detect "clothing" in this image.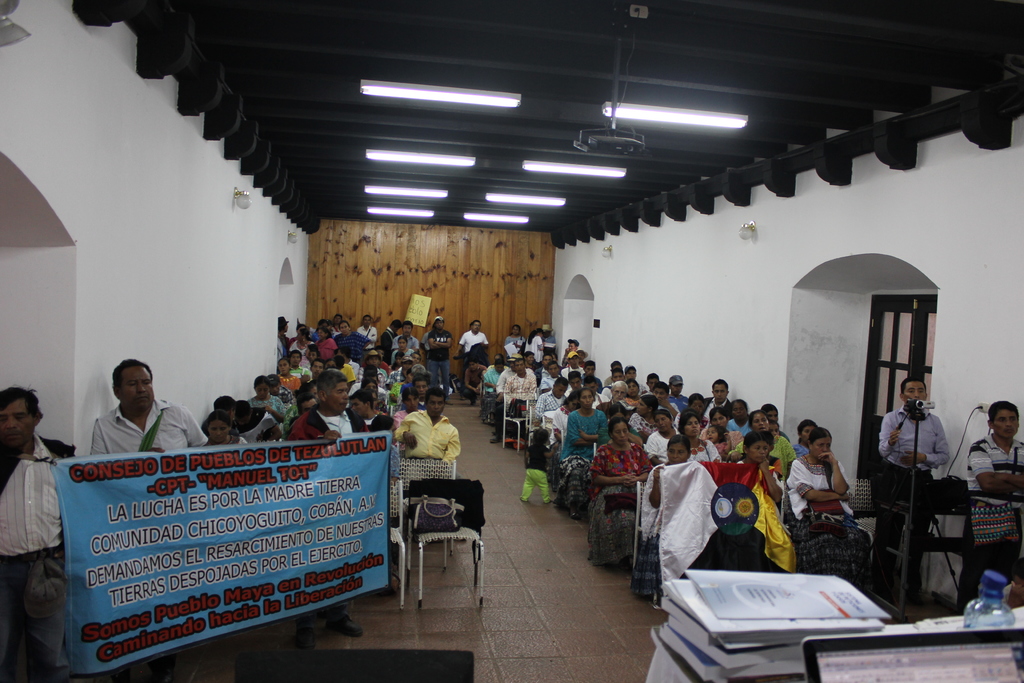
Detection: select_region(424, 329, 453, 394).
